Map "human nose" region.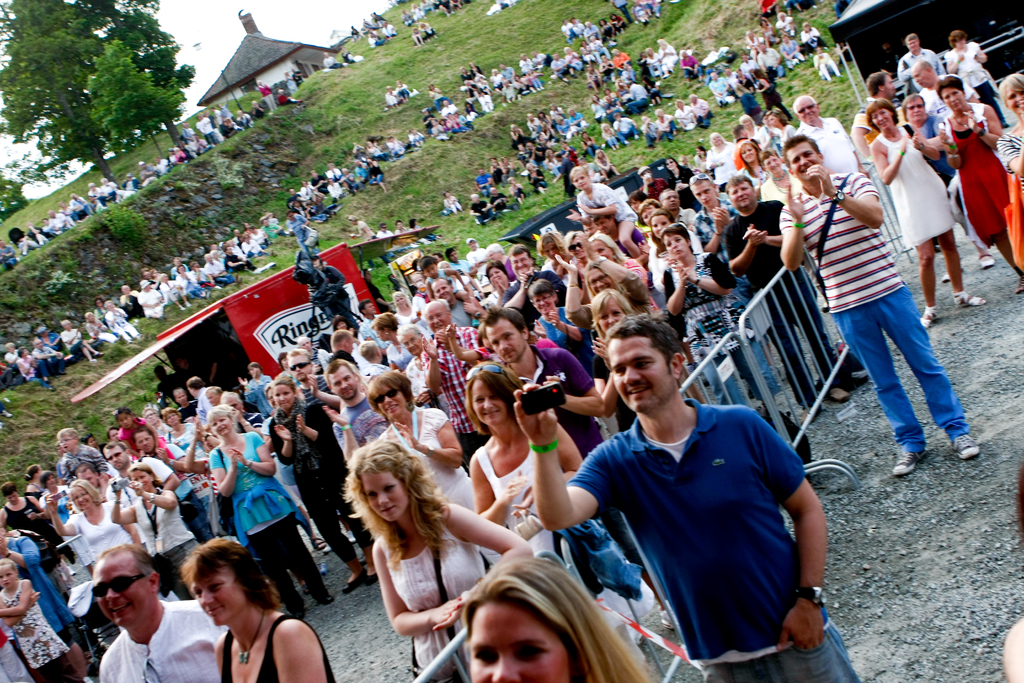
Mapped to left=106, top=591, right=118, bottom=605.
